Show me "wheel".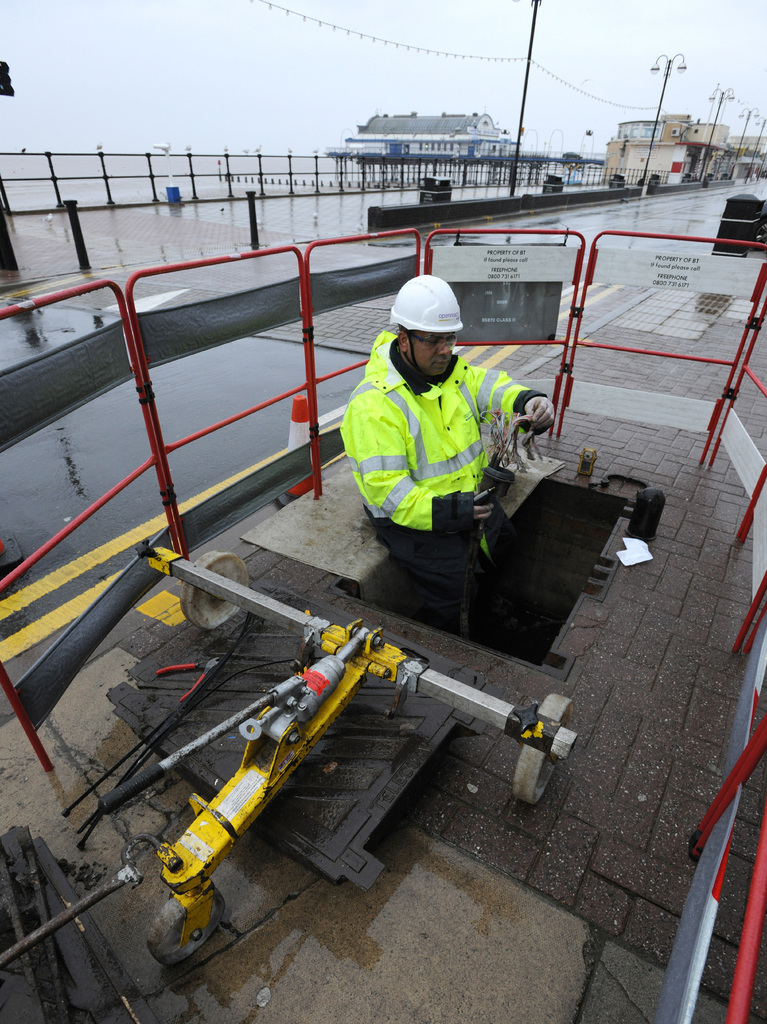
"wheel" is here: {"left": 180, "top": 552, "right": 248, "bottom": 632}.
